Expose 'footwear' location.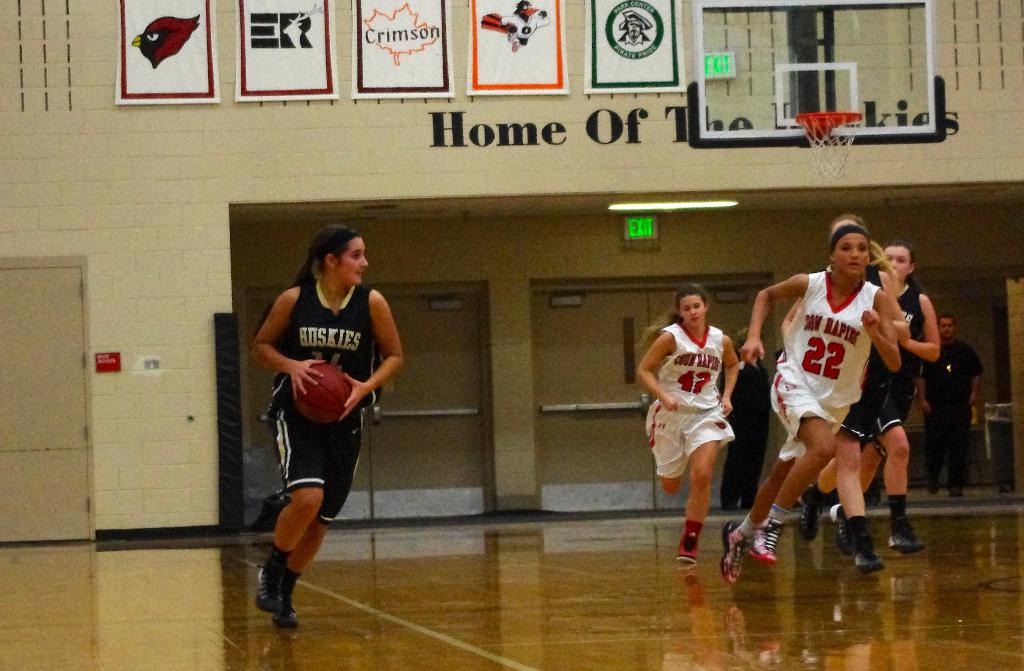
Exposed at left=748, top=502, right=785, bottom=568.
